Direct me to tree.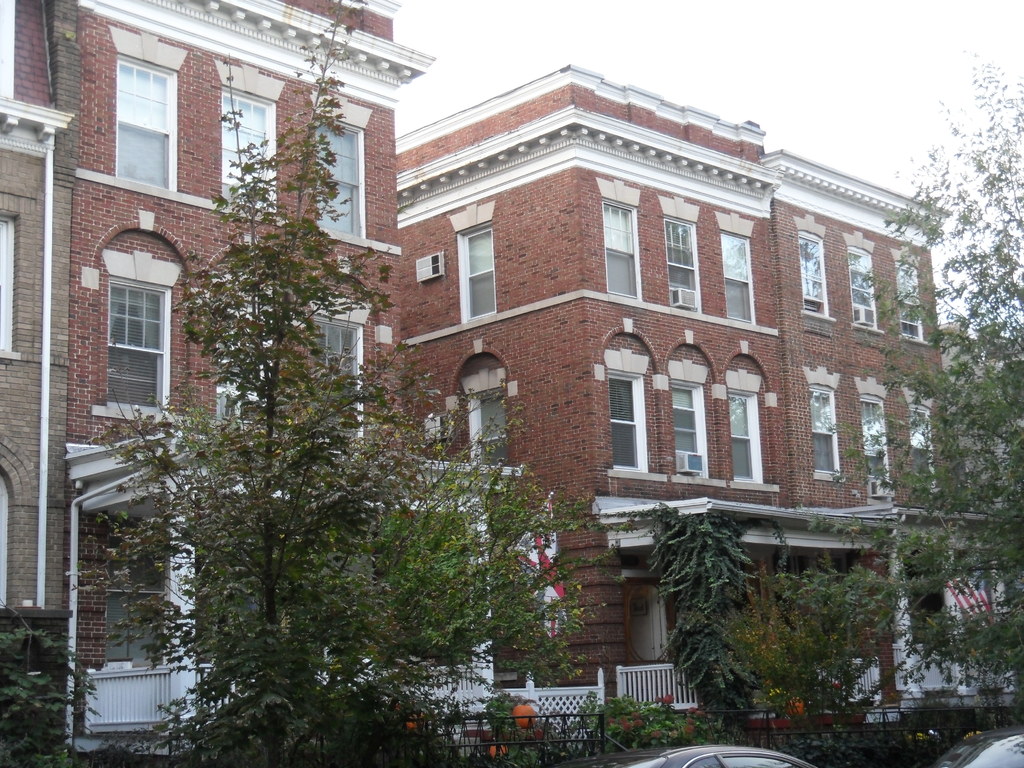
Direction: <box>369,400,653,748</box>.
